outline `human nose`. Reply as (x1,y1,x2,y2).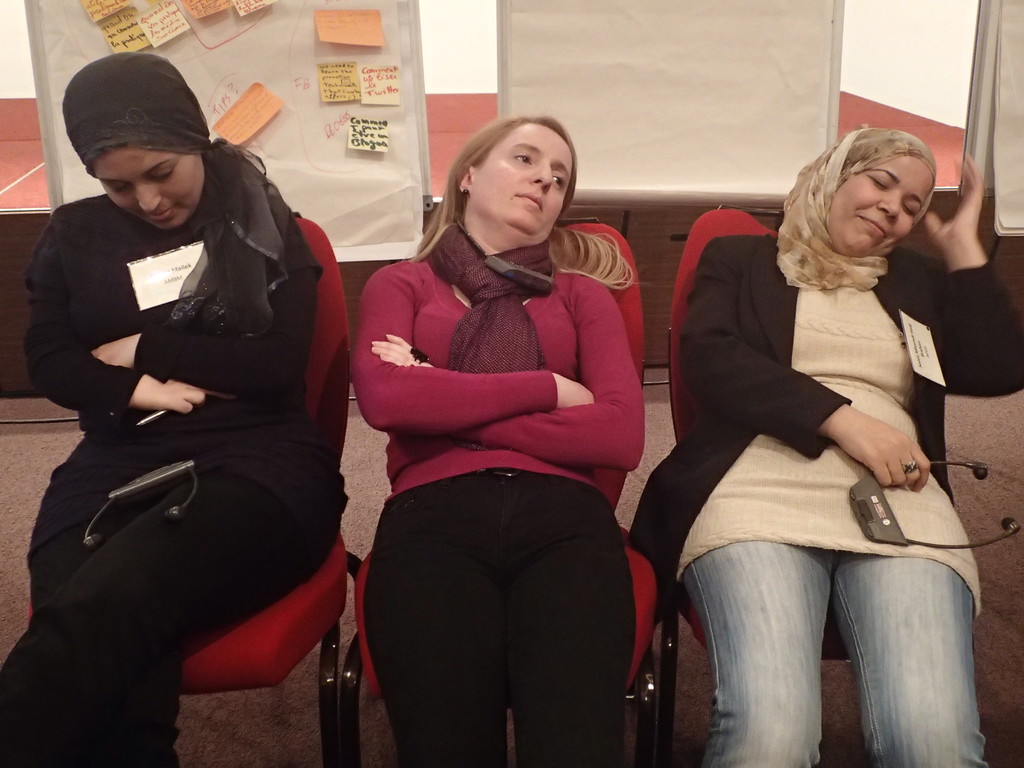
(137,177,164,212).
